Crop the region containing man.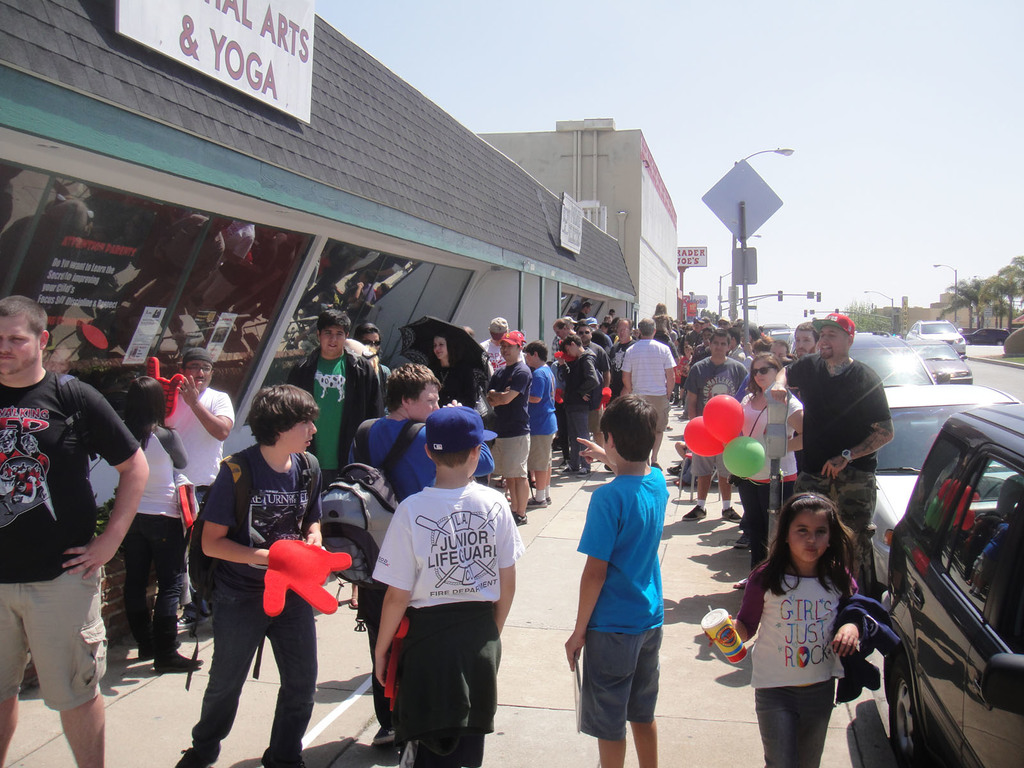
Crop region: <box>619,314,677,467</box>.
